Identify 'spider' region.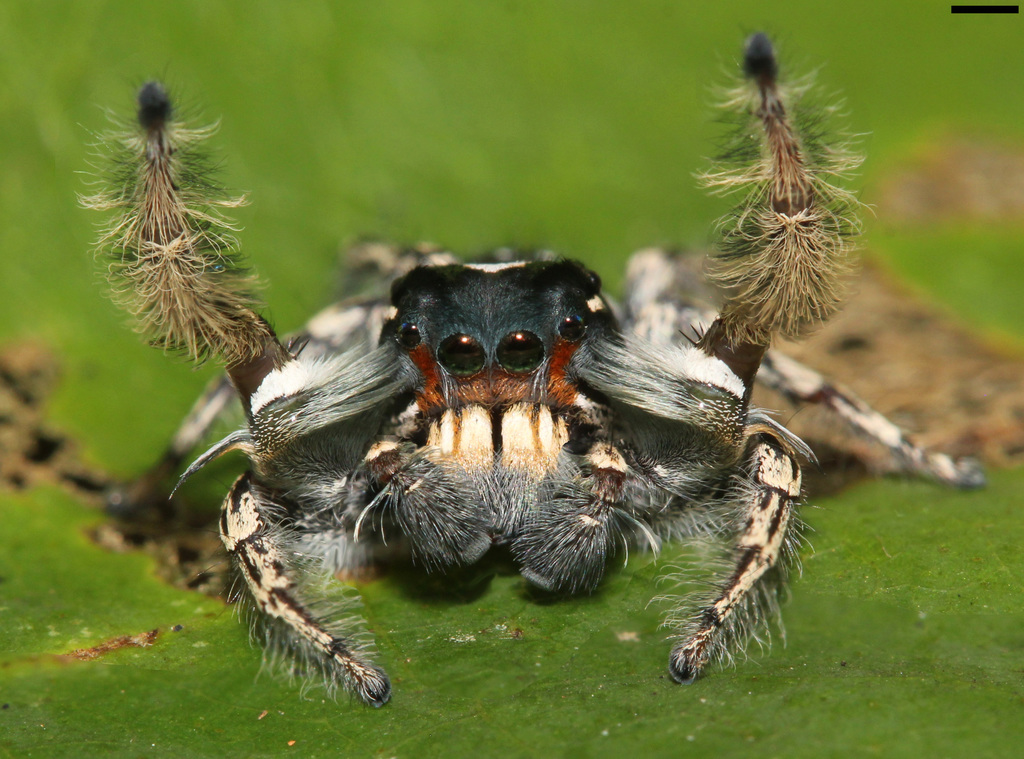
Region: x1=79 y1=28 x2=990 y2=705.
